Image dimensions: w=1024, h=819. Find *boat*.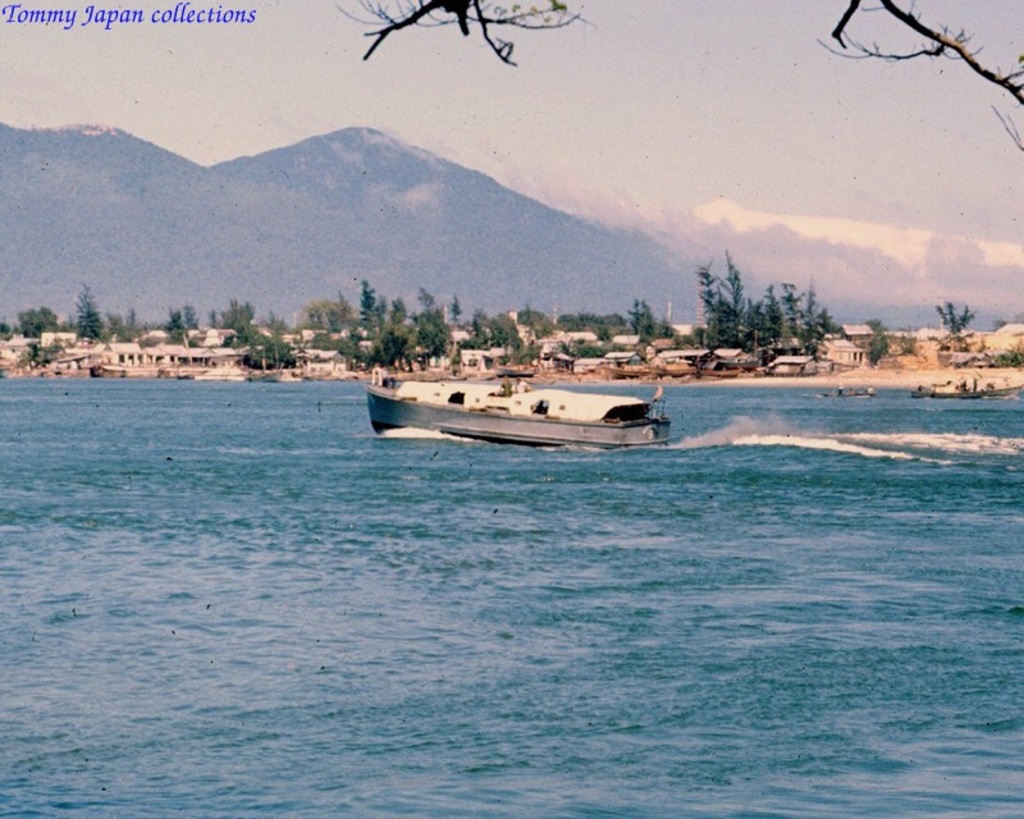
[left=698, top=363, right=737, bottom=378].
